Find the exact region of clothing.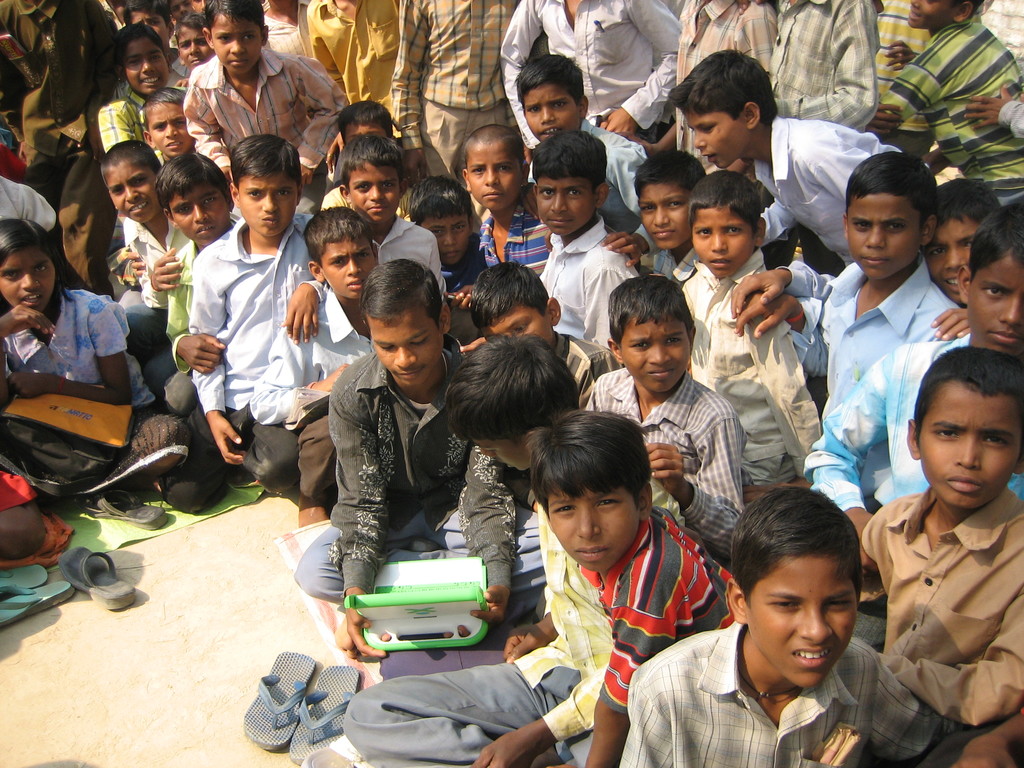
Exact region: crop(0, 284, 195, 500).
